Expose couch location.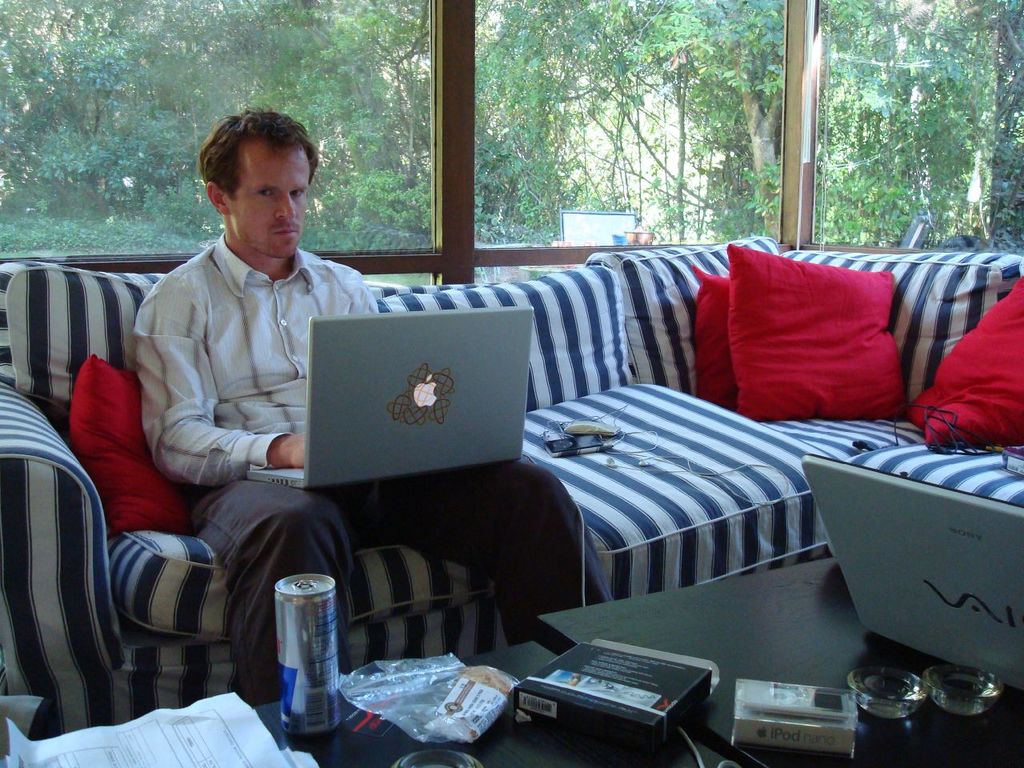
Exposed at [x1=23, y1=271, x2=1023, y2=742].
